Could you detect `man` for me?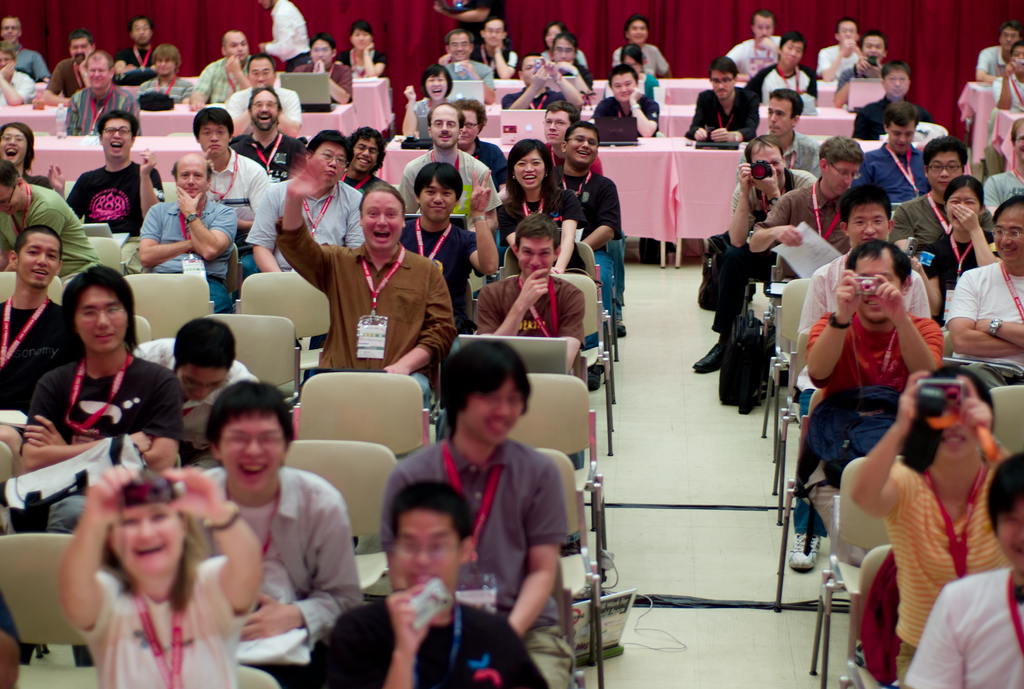
Detection result: box=[555, 118, 623, 311].
